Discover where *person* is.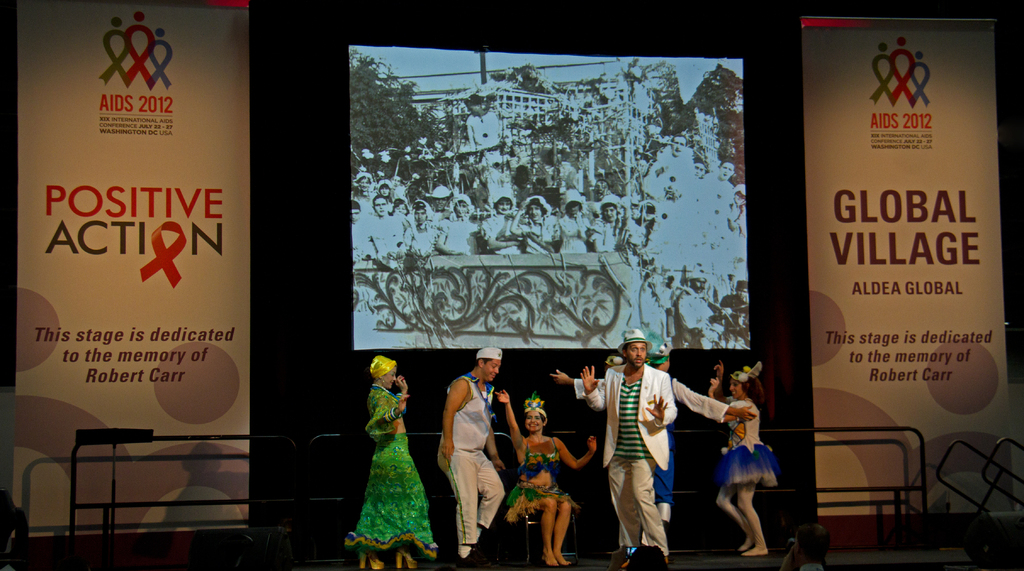
Discovered at 708/163/735/211.
